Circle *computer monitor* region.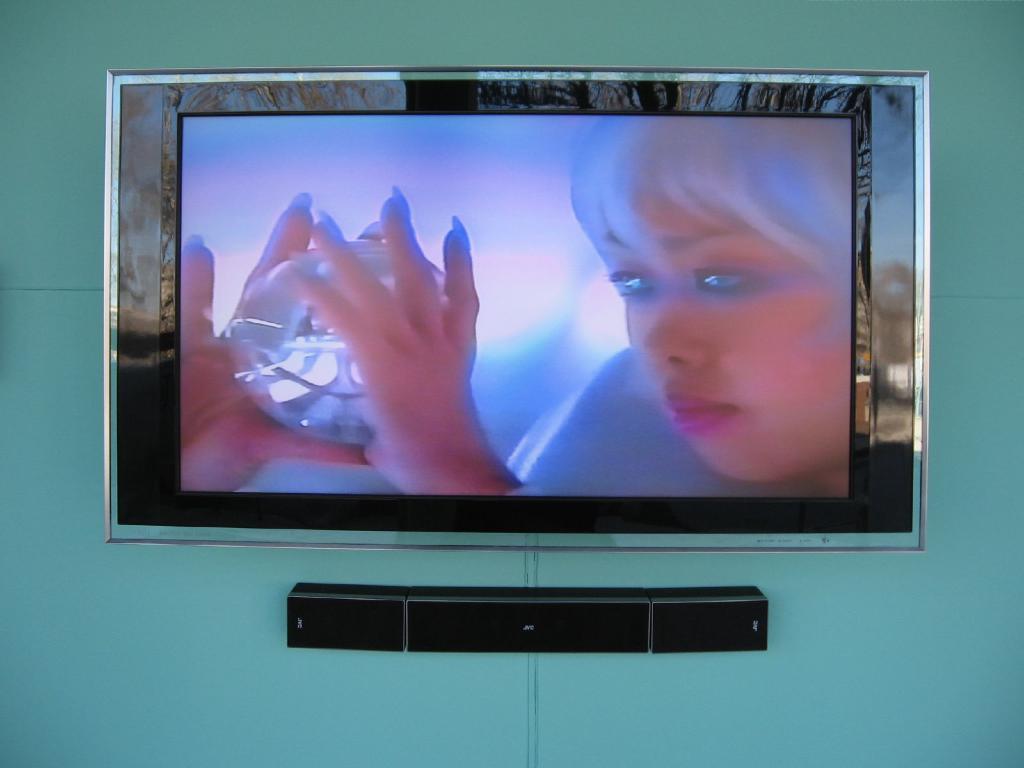
Region: [132, 77, 902, 526].
